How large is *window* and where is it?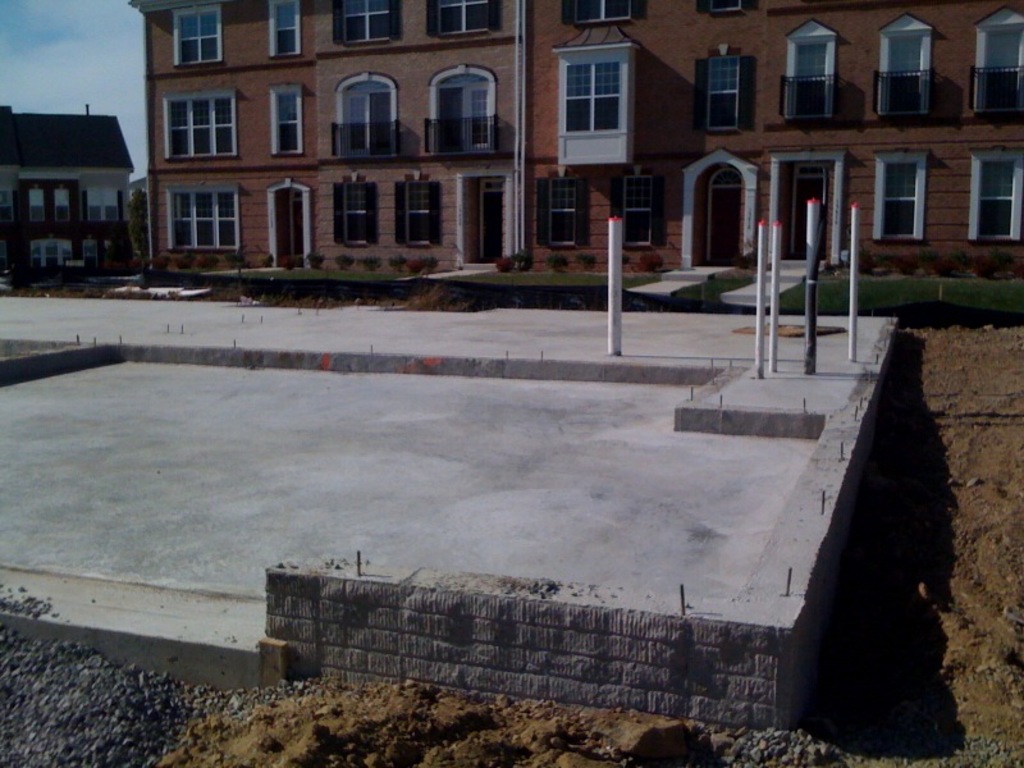
Bounding box: [x1=873, y1=147, x2=933, y2=247].
